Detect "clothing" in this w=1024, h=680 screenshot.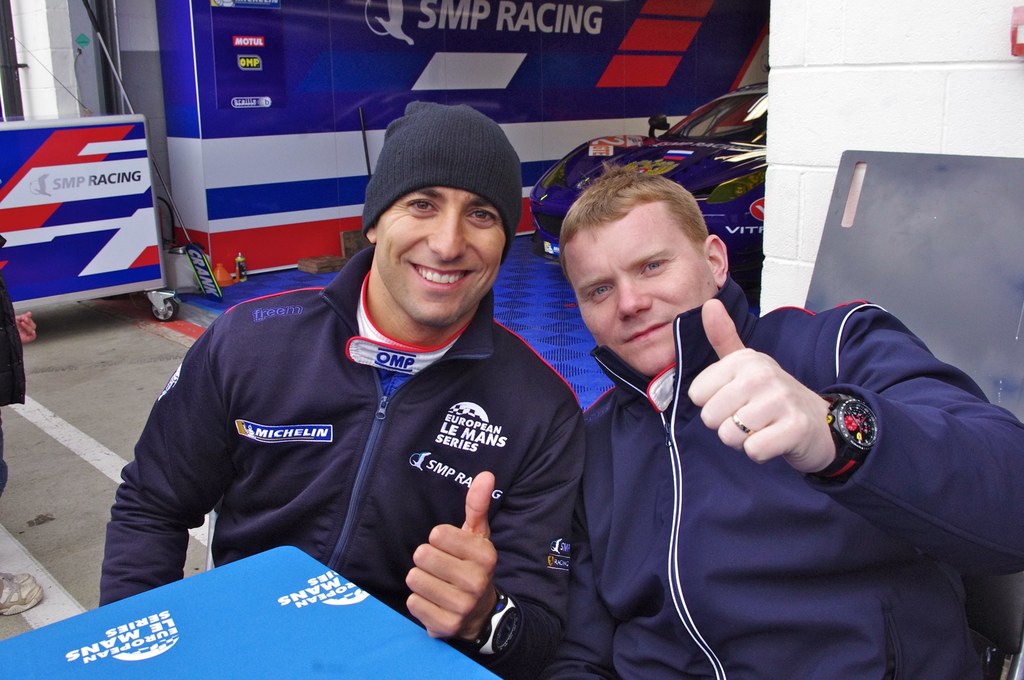
Detection: locate(566, 266, 1023, 678).
